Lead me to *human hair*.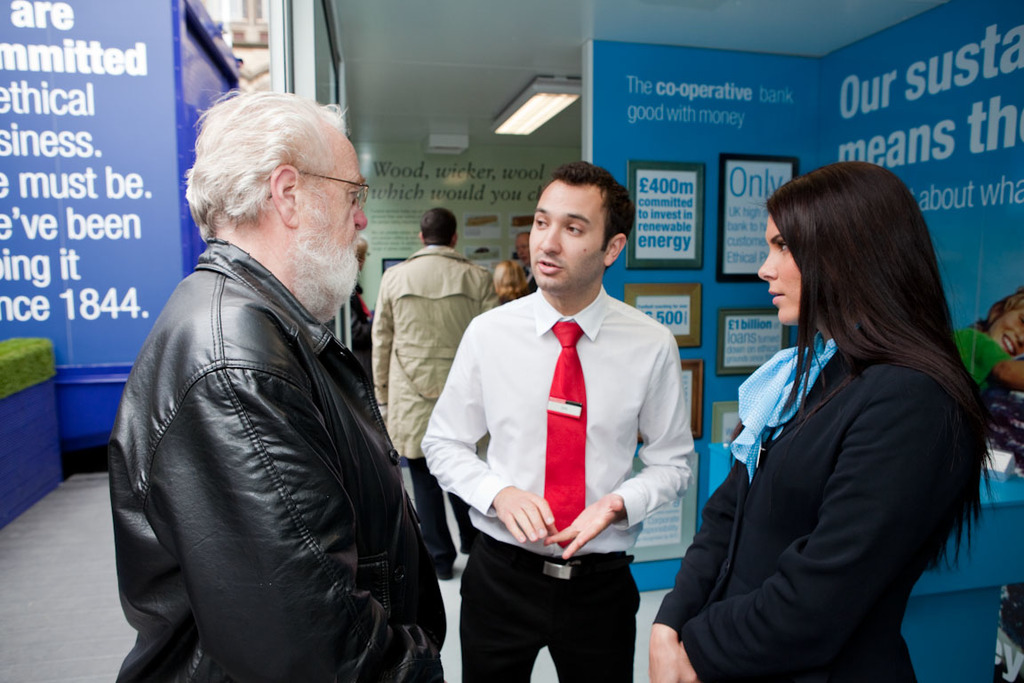
Lead to 526/164/626/280.
